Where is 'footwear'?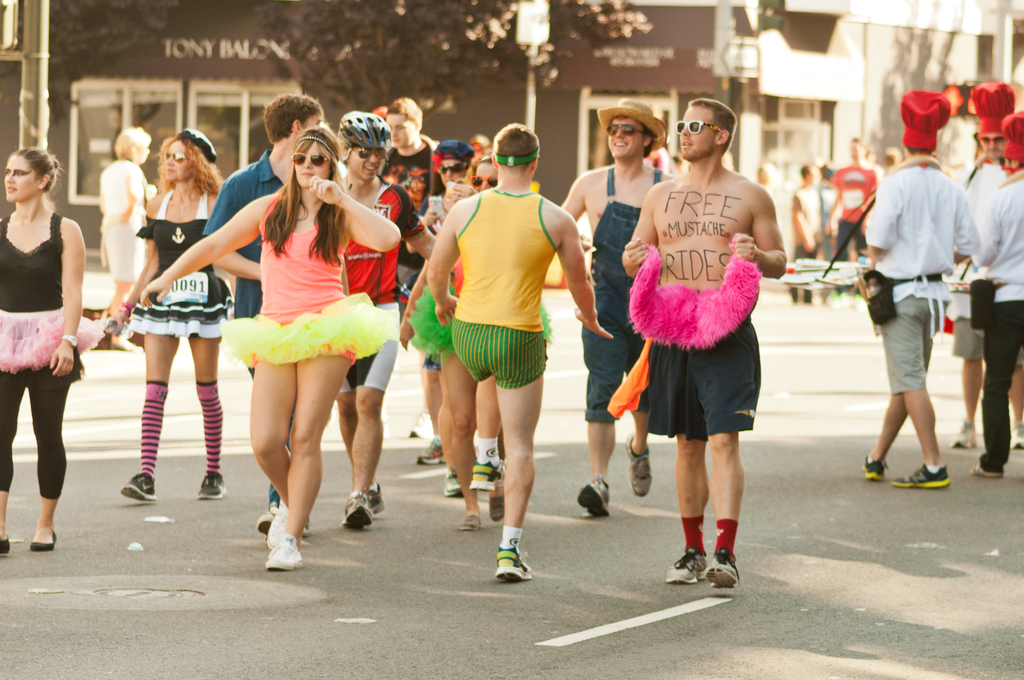
[x1=0, y1=537, x2=12, y2=556].
